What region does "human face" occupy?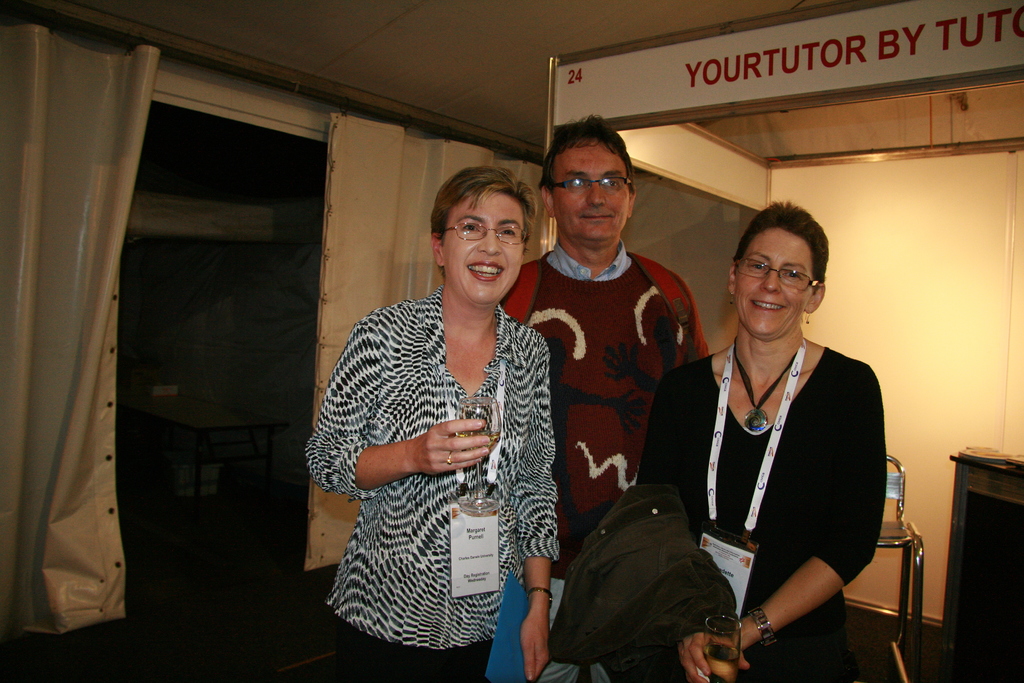
{"left": 552, "top": 127, "right": 634, "bottom": 252}.
